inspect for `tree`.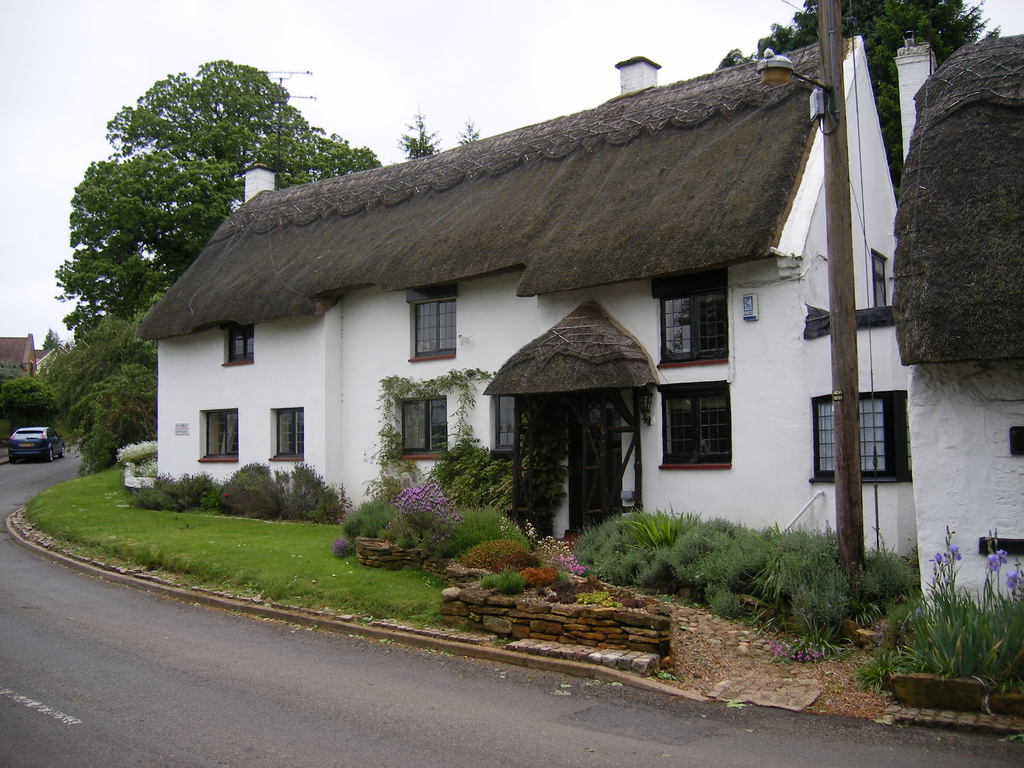
Inspection: locate(397, 108, 448, 157).
